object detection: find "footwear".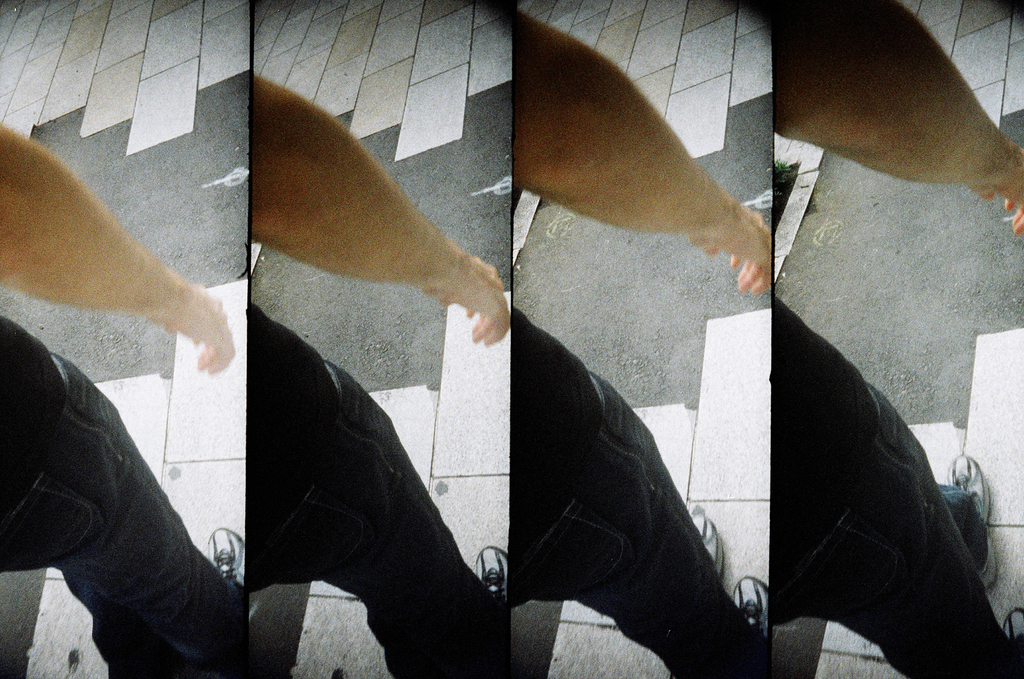
region(948, 450, 989, 589).
